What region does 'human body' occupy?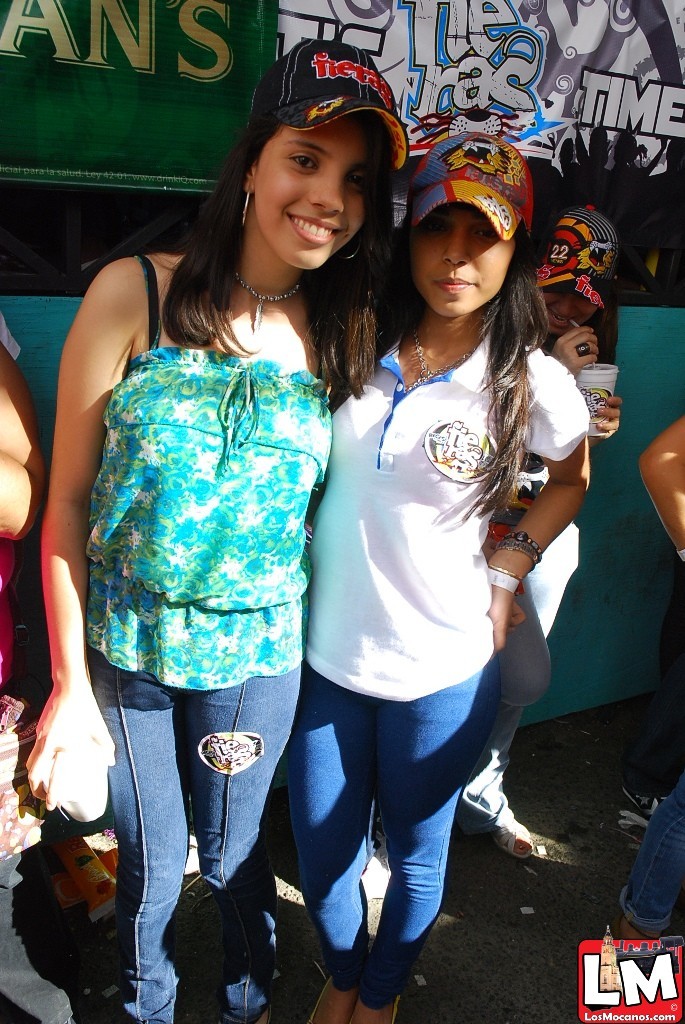
[x1=53, y1=55, x2=419, y2=999].
